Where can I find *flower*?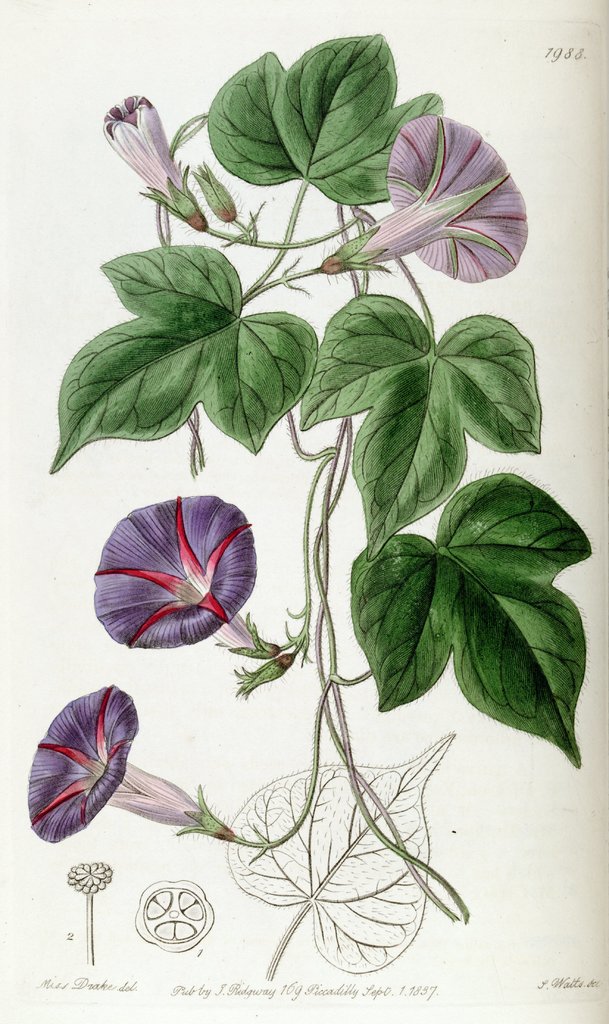
You can find it at crop(26, 678, 156, 853).
